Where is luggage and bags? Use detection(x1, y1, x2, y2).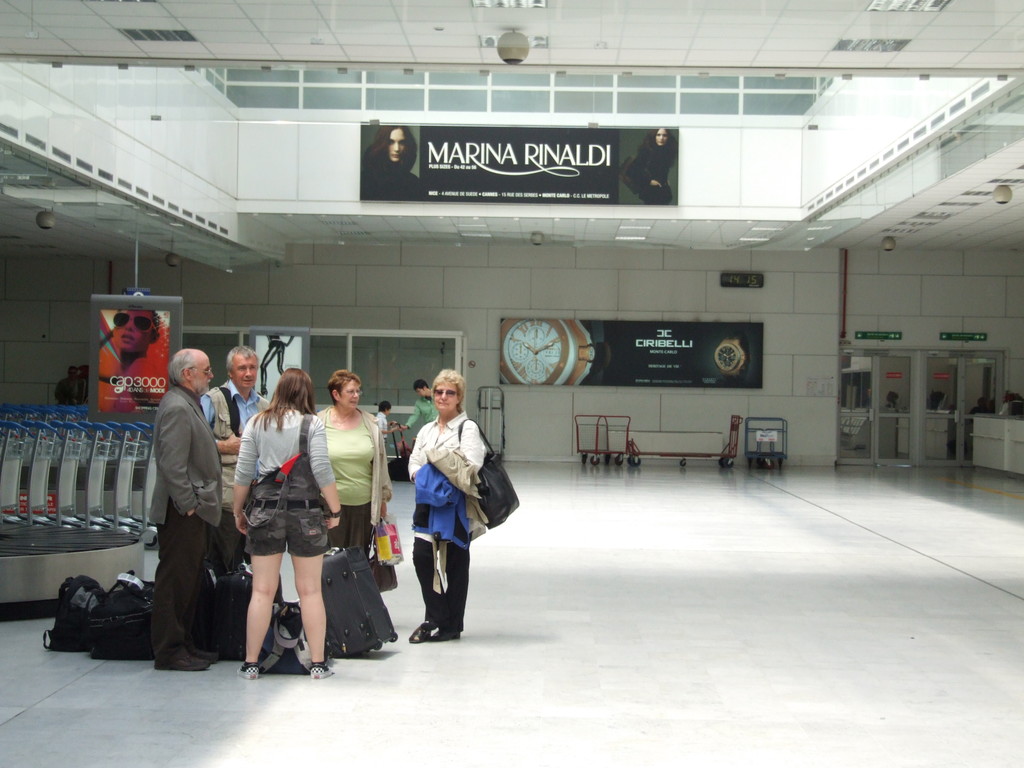
detection(387, 424, 412, 483).
